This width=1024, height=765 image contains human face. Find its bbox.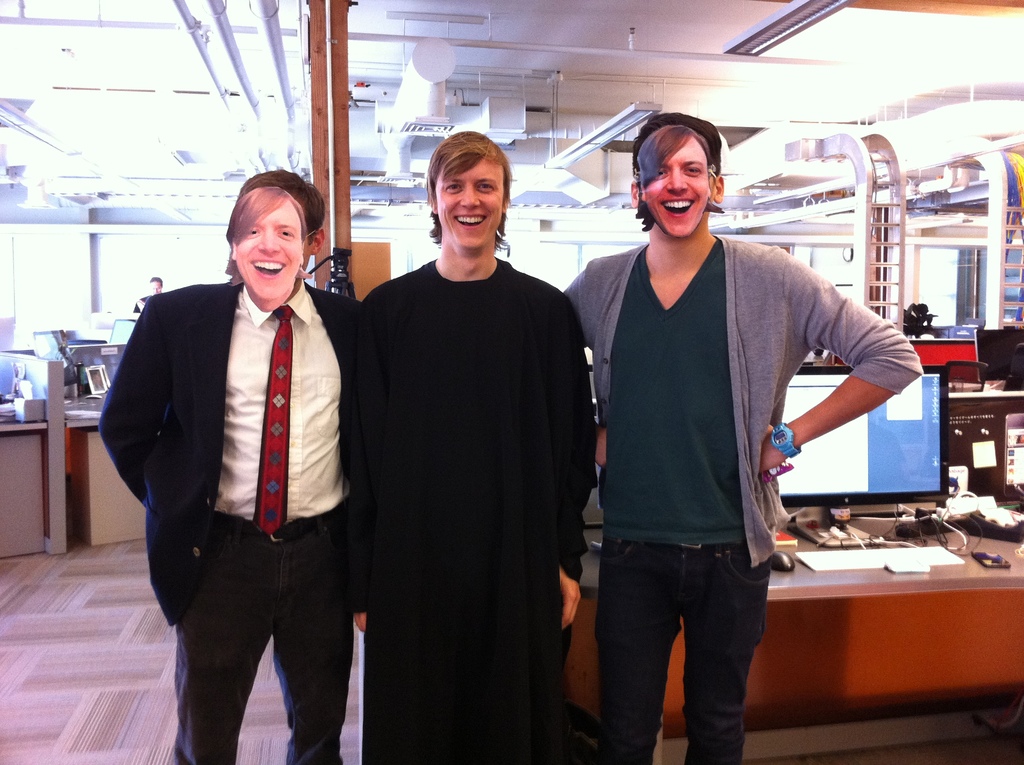
[left=292, top=196, right=312, bottom=295].
